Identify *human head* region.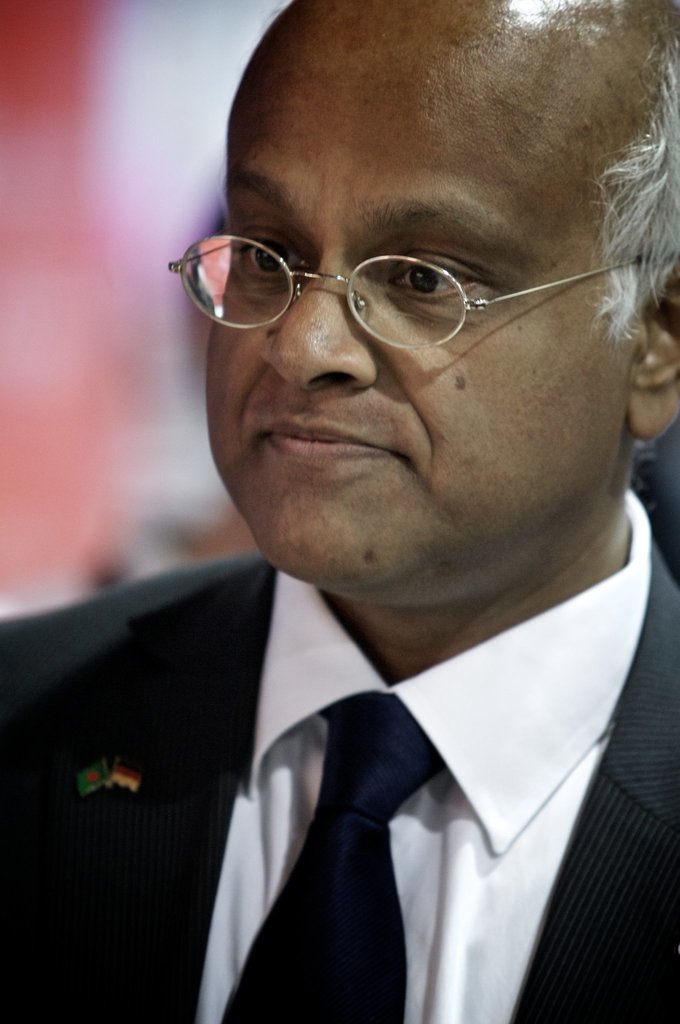
Region: left=216, top=38, right=634, bottom=556.
